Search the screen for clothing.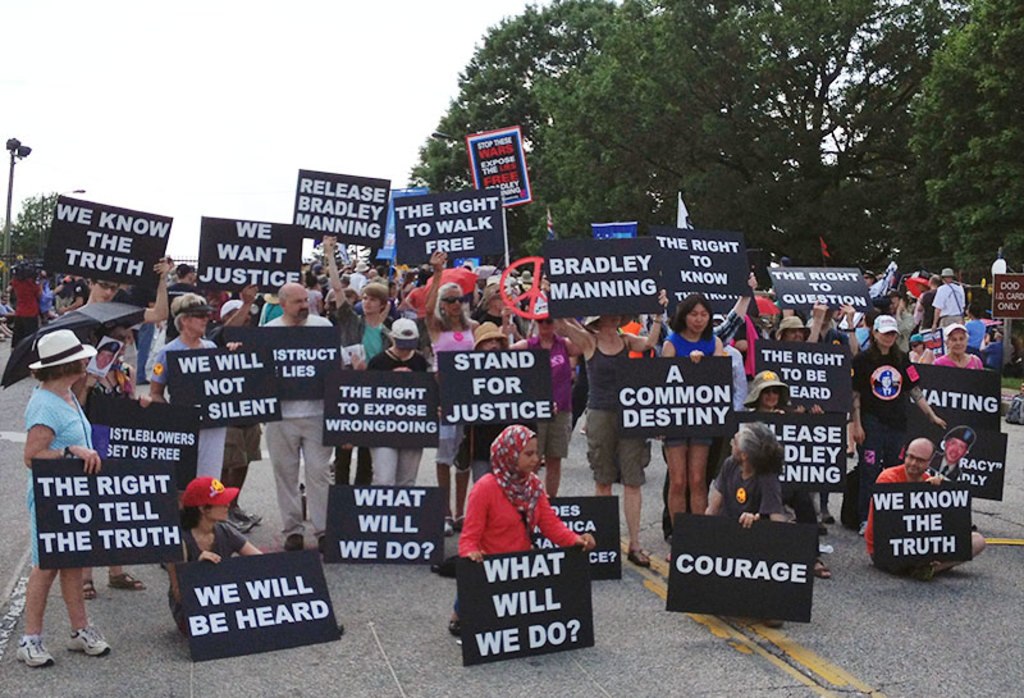
Found at bbox=[936, 343, 982, 377].
